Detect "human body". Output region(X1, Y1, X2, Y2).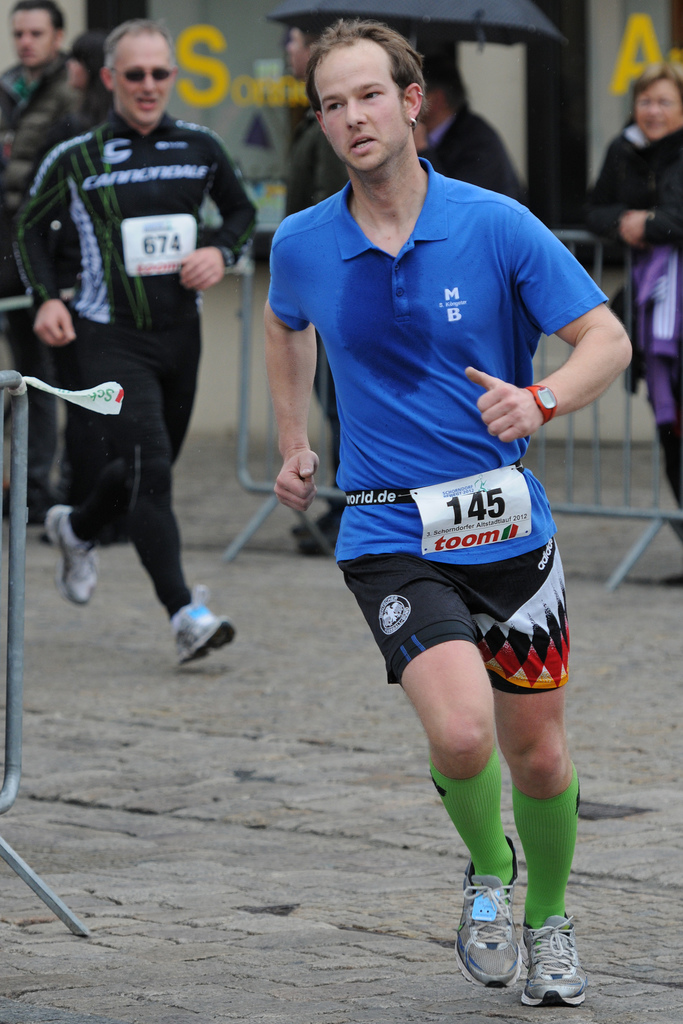
region(0, 55, 79, 214).
